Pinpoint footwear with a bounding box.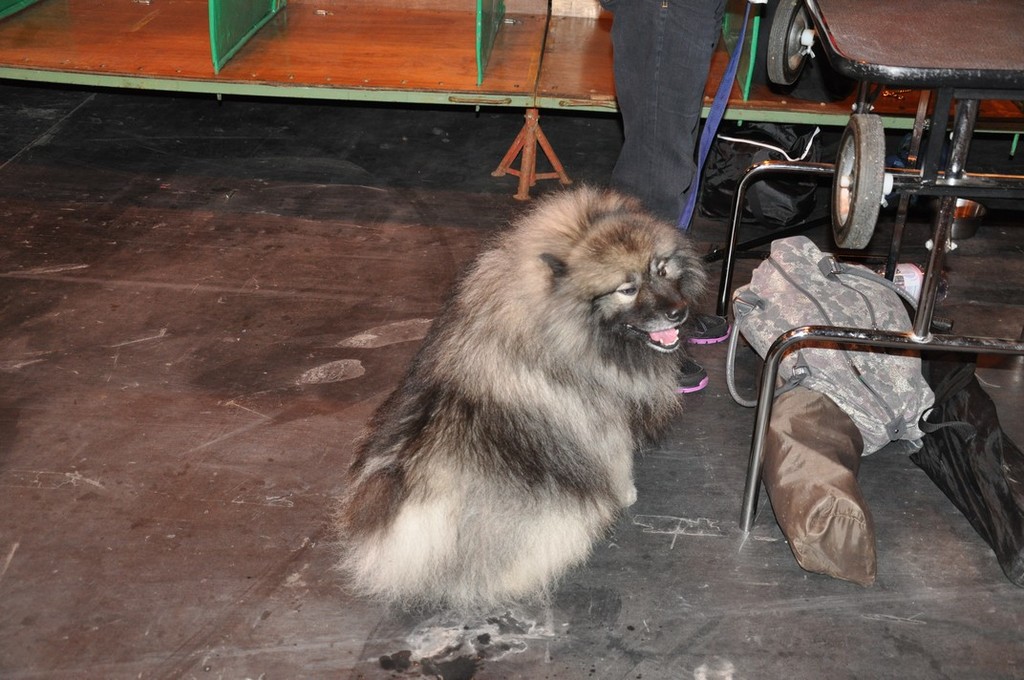
pyautogui.locateOnScreen(663, 350, 713, 394).
